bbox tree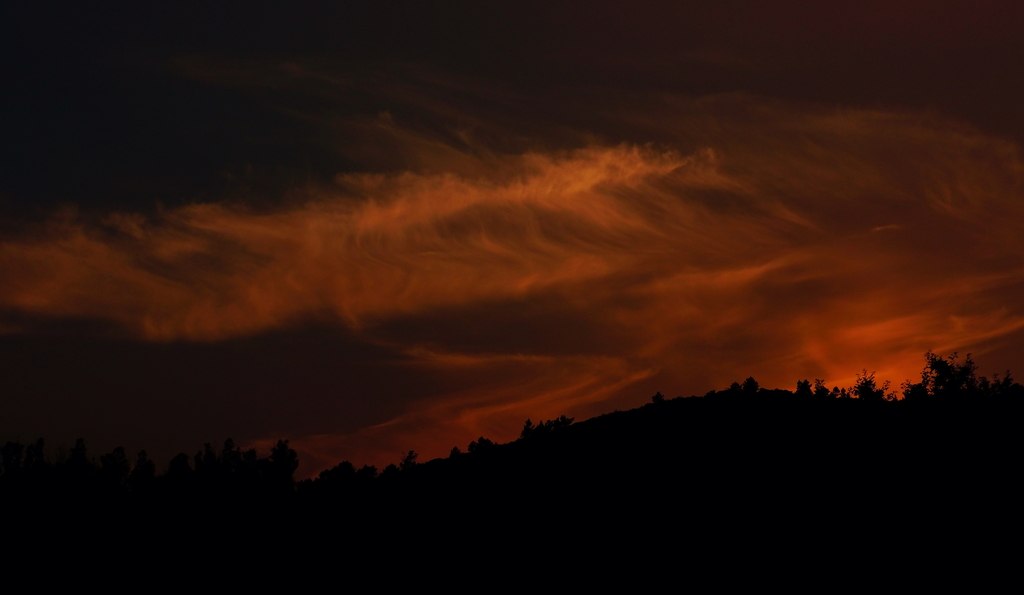
(740,375,757,395)
